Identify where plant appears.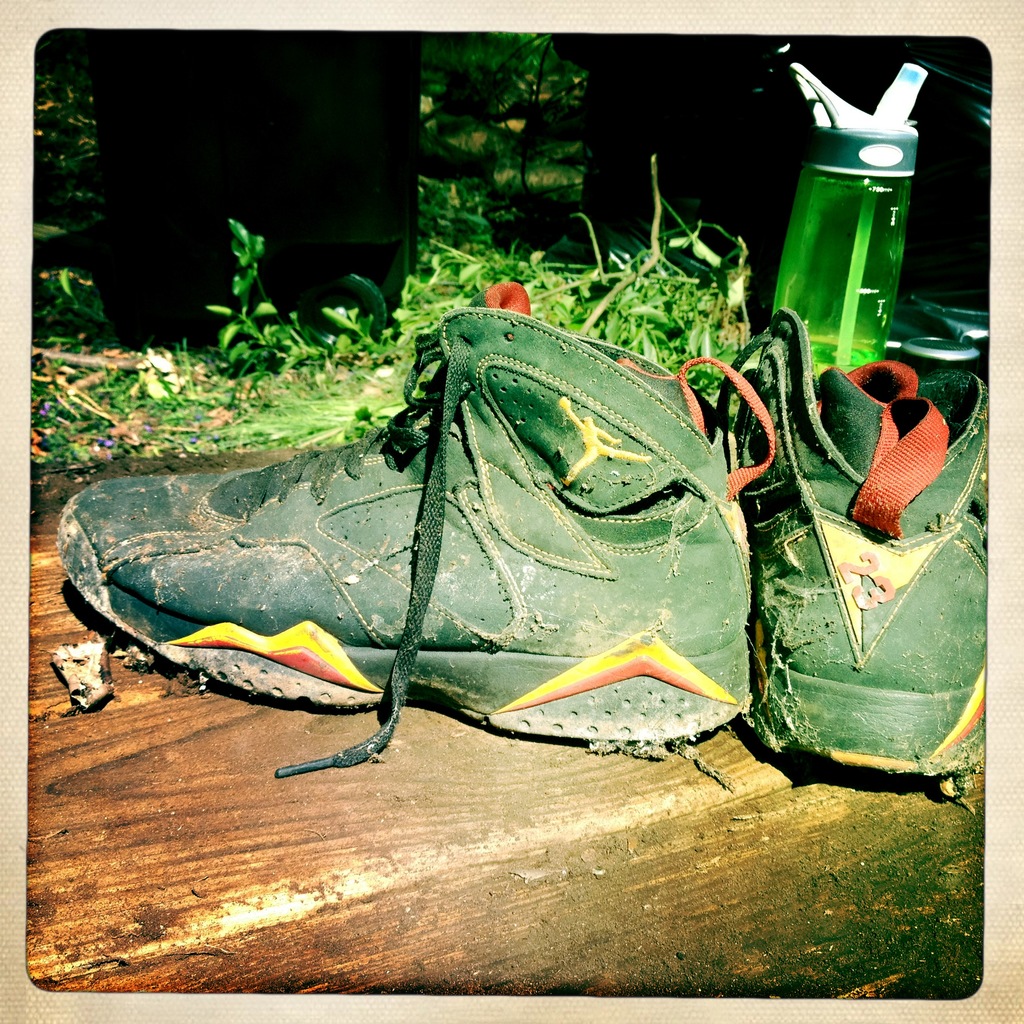
Appears at 284 265 387 381.
